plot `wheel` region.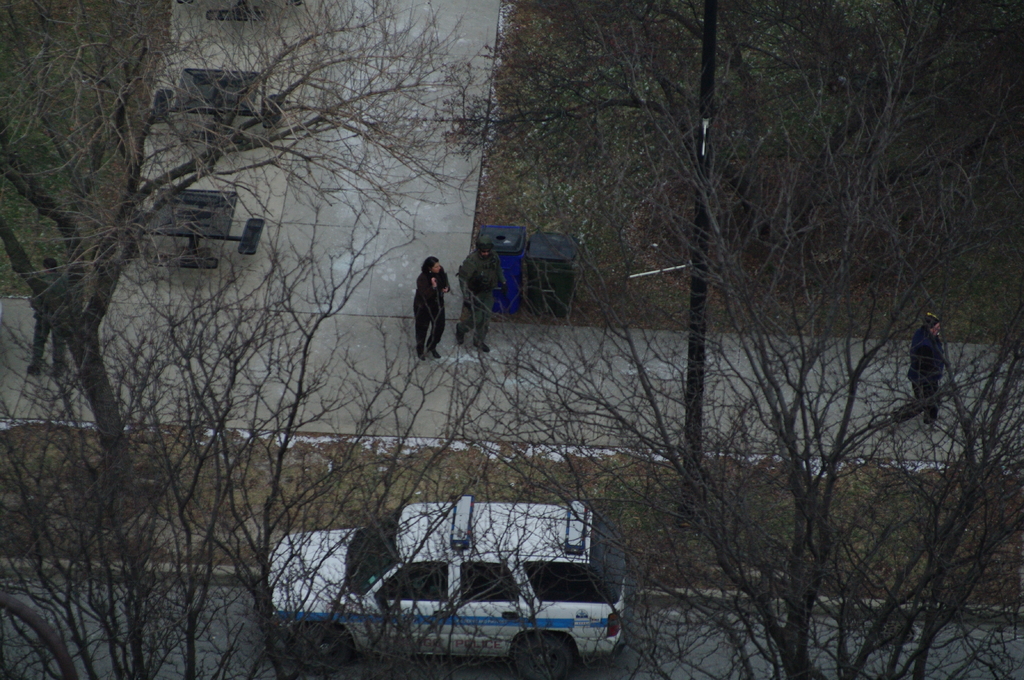
Plotted at {"x1": 511, "y1": 632, "x2": 580, "y2": 679}.
